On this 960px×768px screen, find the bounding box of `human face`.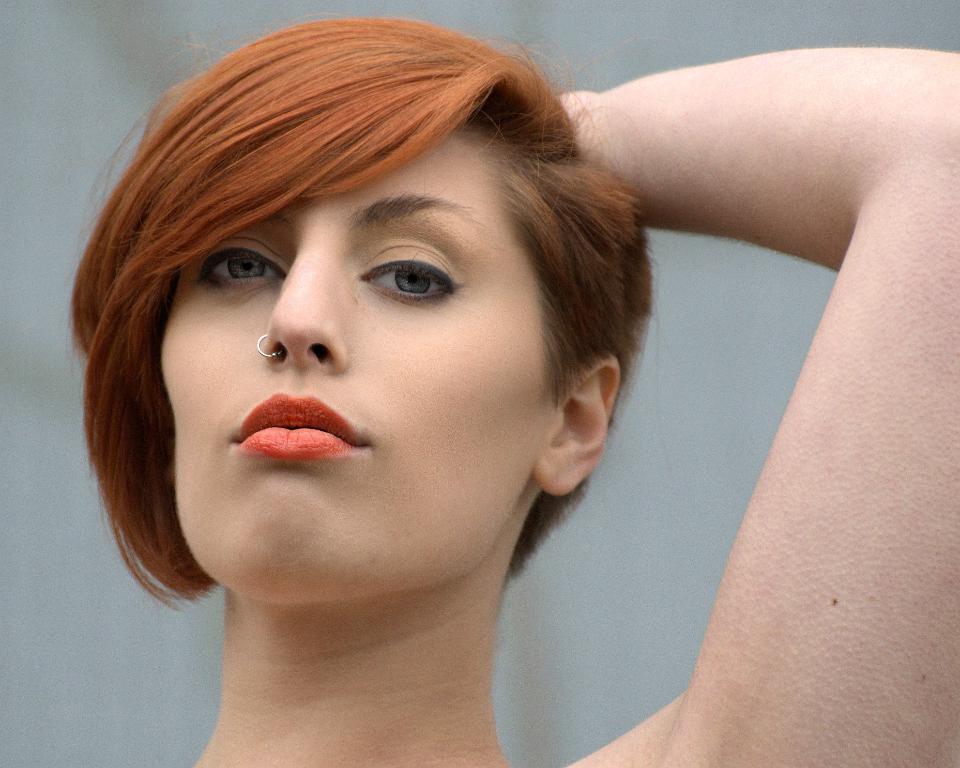
Bounding box: region(160, 125, 540, 609).
